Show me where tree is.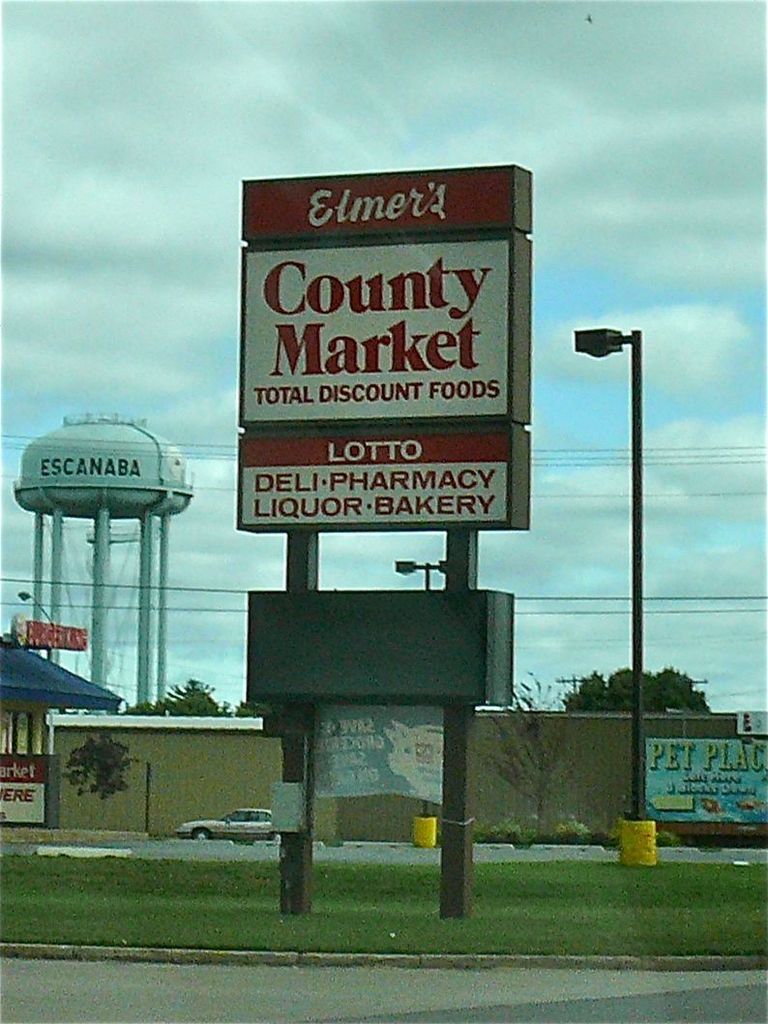
tree is at box(118, 678, 221, 721).
